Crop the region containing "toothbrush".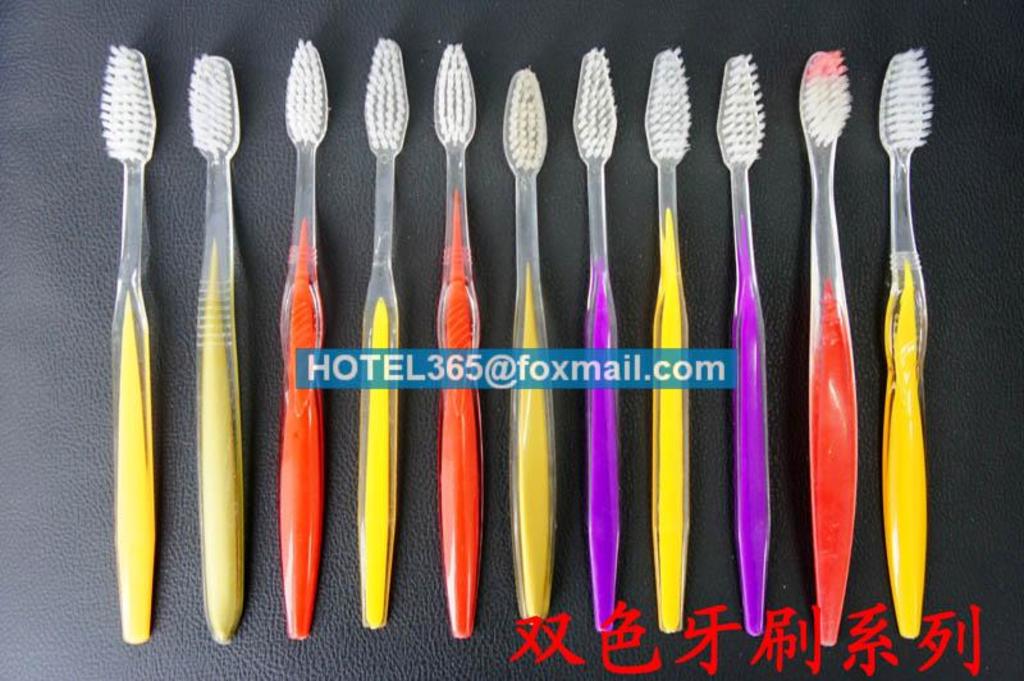
Crop region: x1=876, y1=50, x2=932, y2=635.
